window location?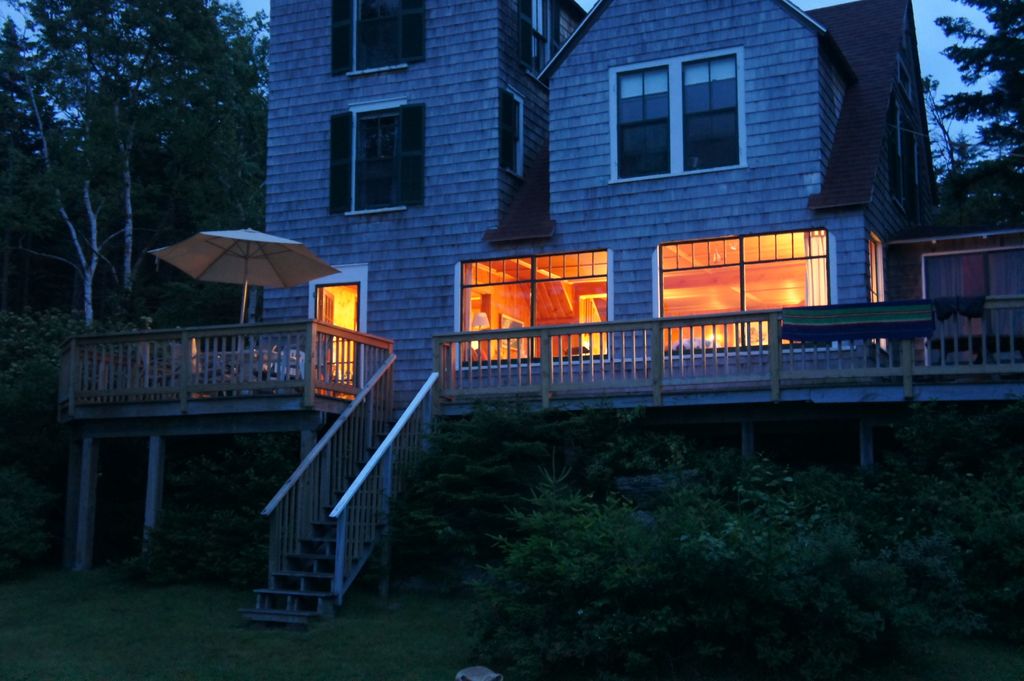
(x1=870, y1=233, x2=890, y2=355)
